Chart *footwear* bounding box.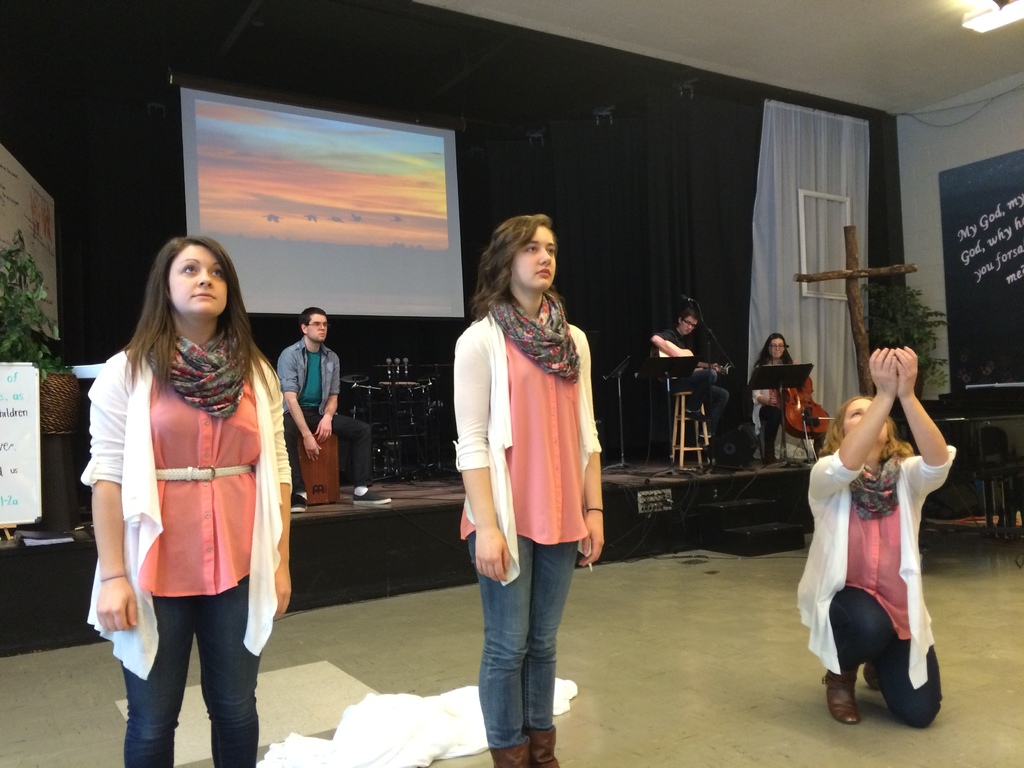
Charted: [527, 728, 568, 767].
